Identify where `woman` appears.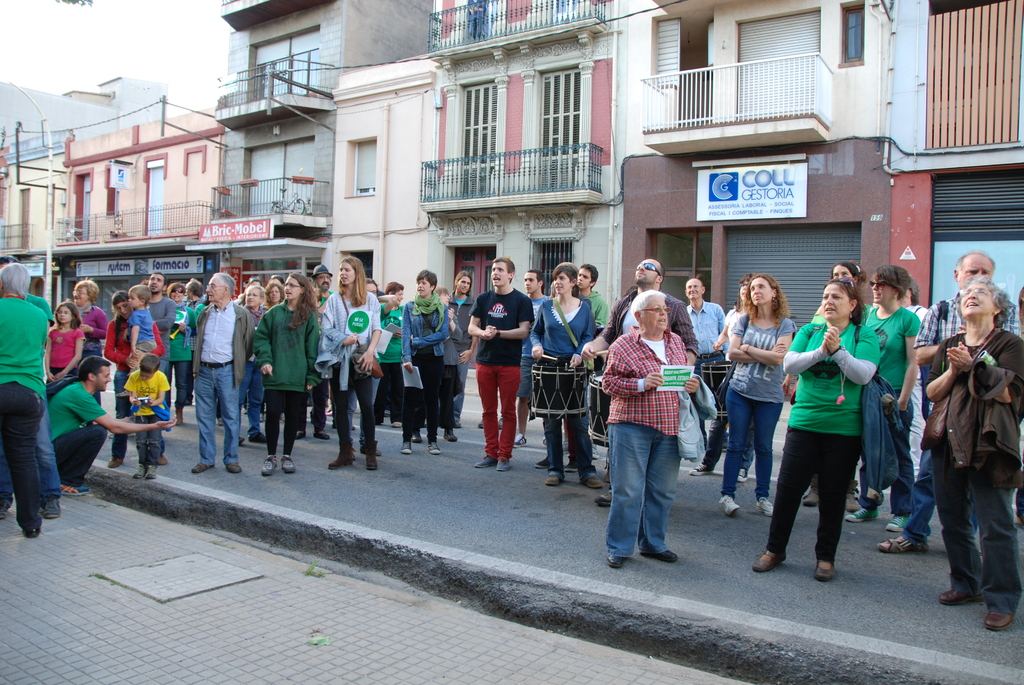
Appears at <region>686, 274, 761, 475</region>.
